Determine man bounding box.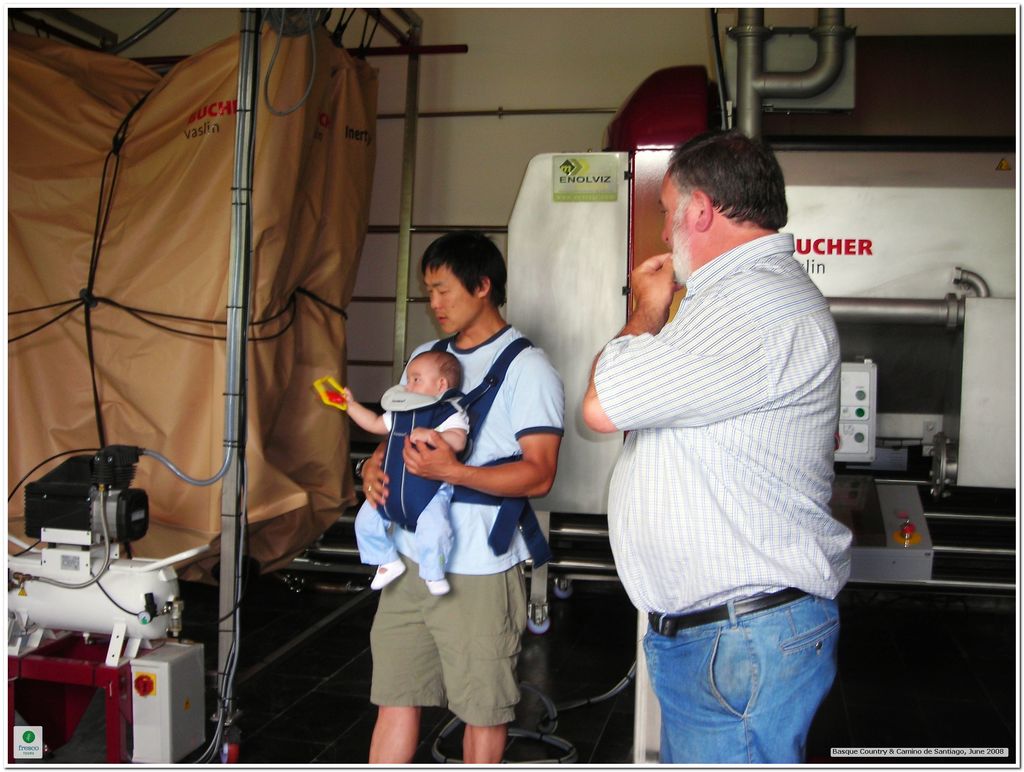
Determined: bbox=(581, 129, 854, 766).
